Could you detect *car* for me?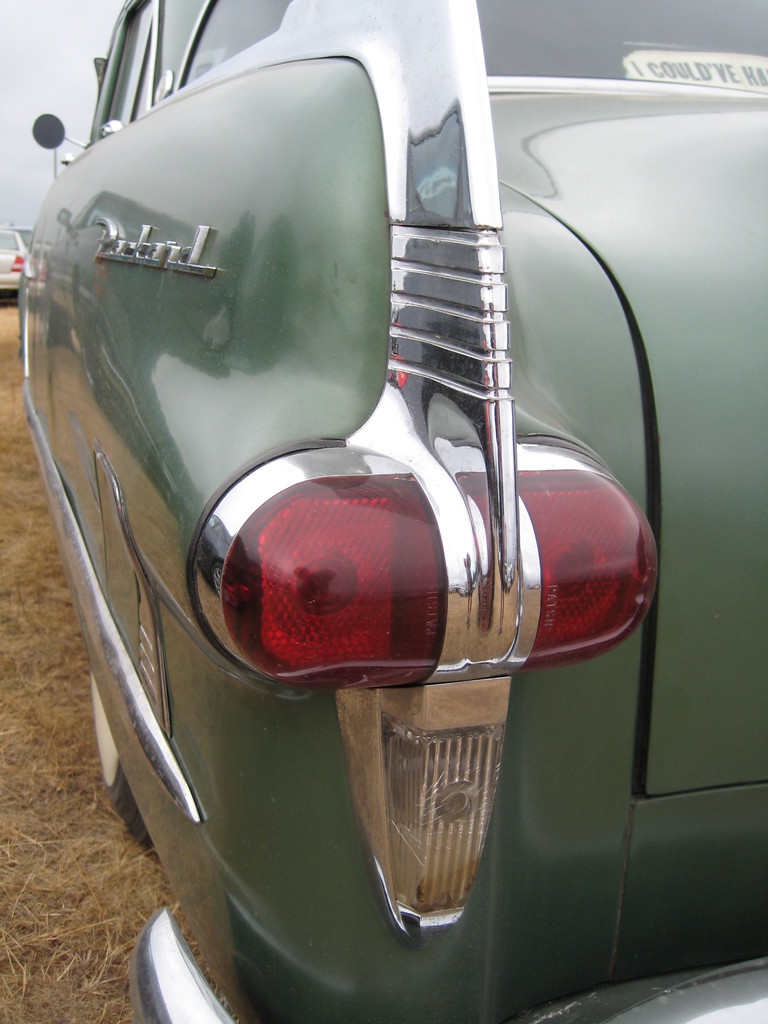
Detection result: bbox(0, 227, 24, 300).
